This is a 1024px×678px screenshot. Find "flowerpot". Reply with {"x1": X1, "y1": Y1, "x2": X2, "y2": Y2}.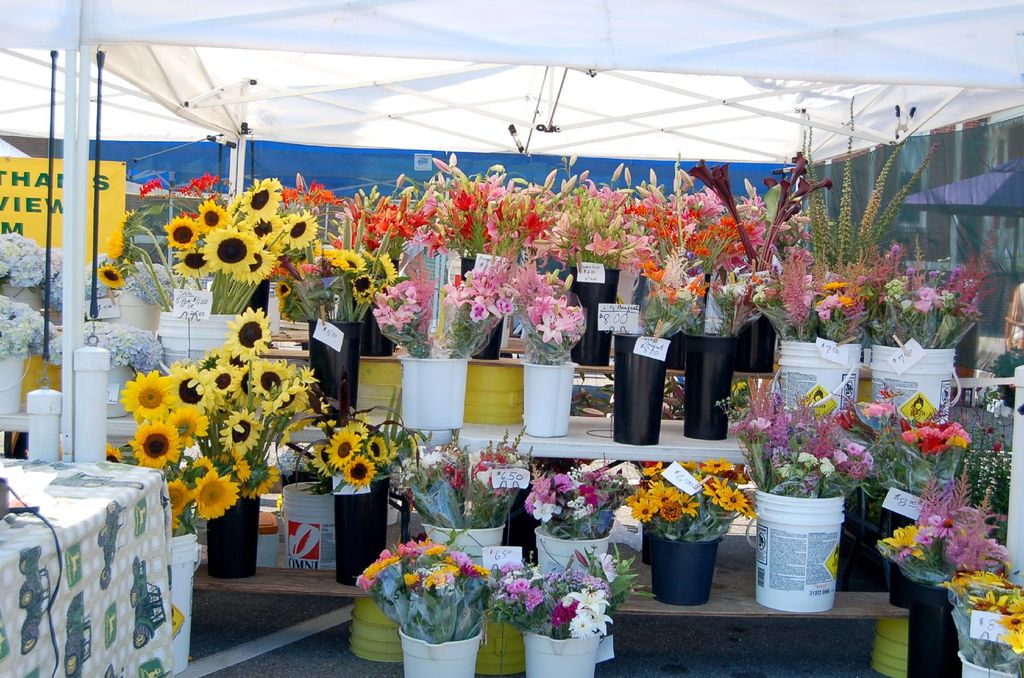
{"x1": 532, "y1": 516, "x2": 612, "y2": 587}.
